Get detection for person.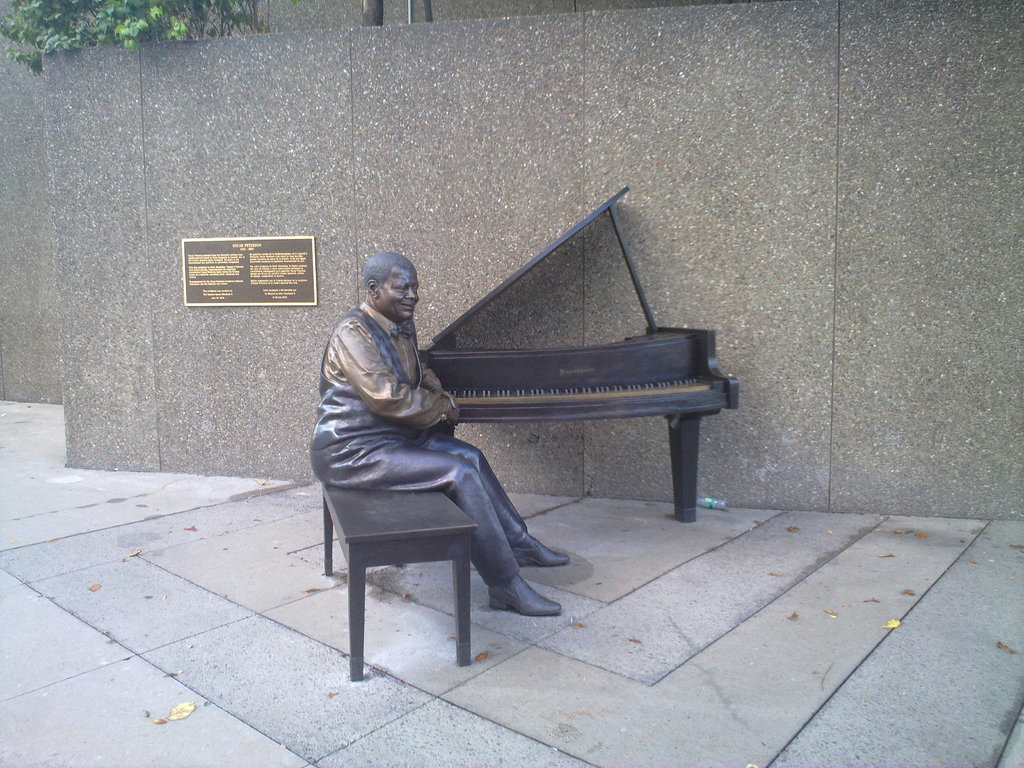
Detection: [x1=334, y1=208, x2=542, y2=648].
